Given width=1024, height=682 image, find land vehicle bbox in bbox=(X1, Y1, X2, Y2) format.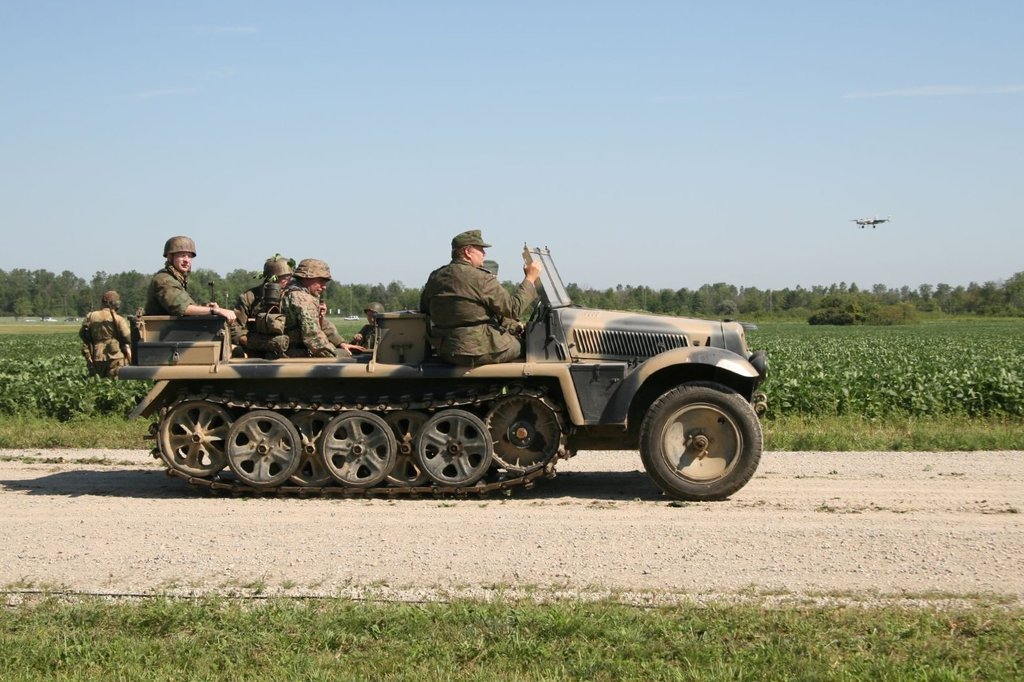
bbox=(109, 263, 779, 488).
